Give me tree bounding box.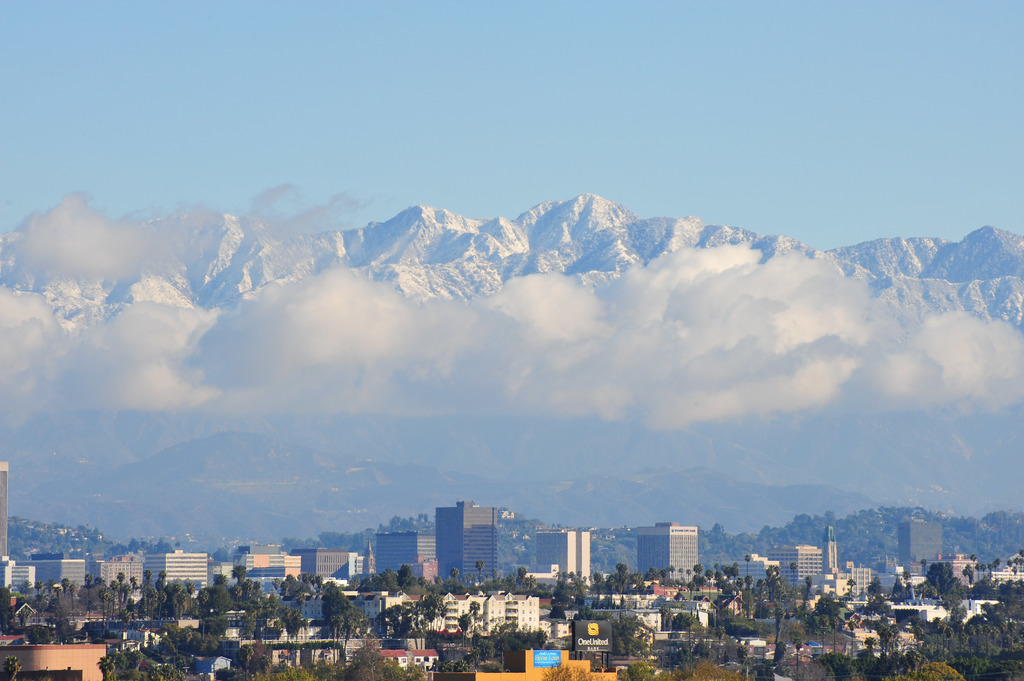
<box>189,616,226,649</box>.
